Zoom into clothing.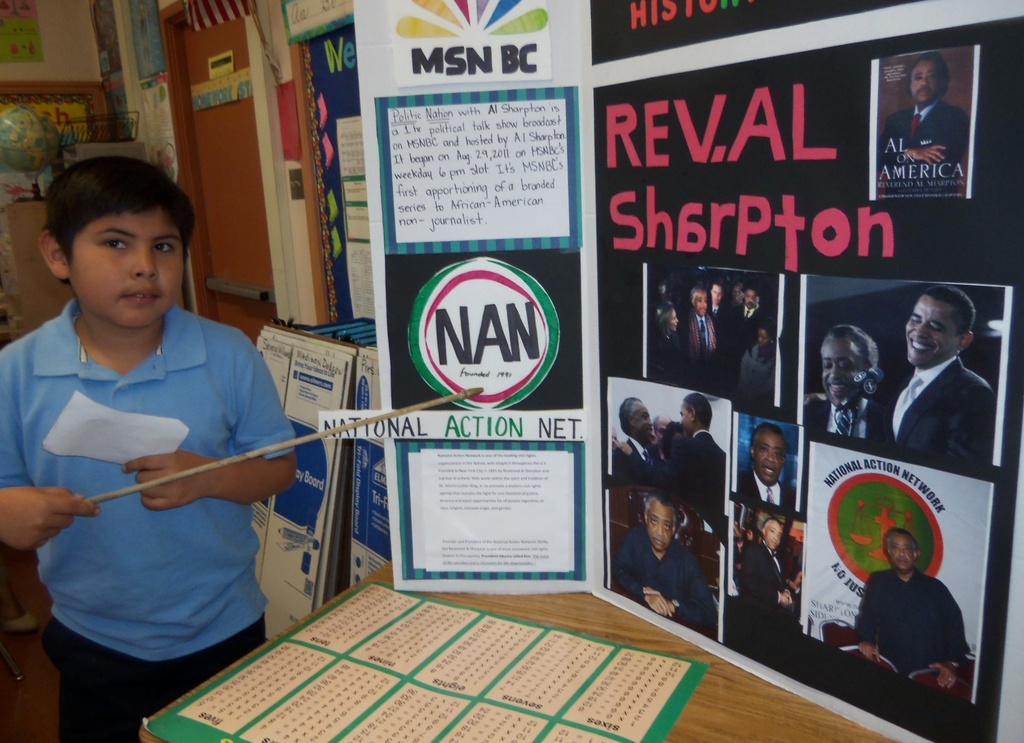
Zoom target: bbox(740, 541, 793, 617).
